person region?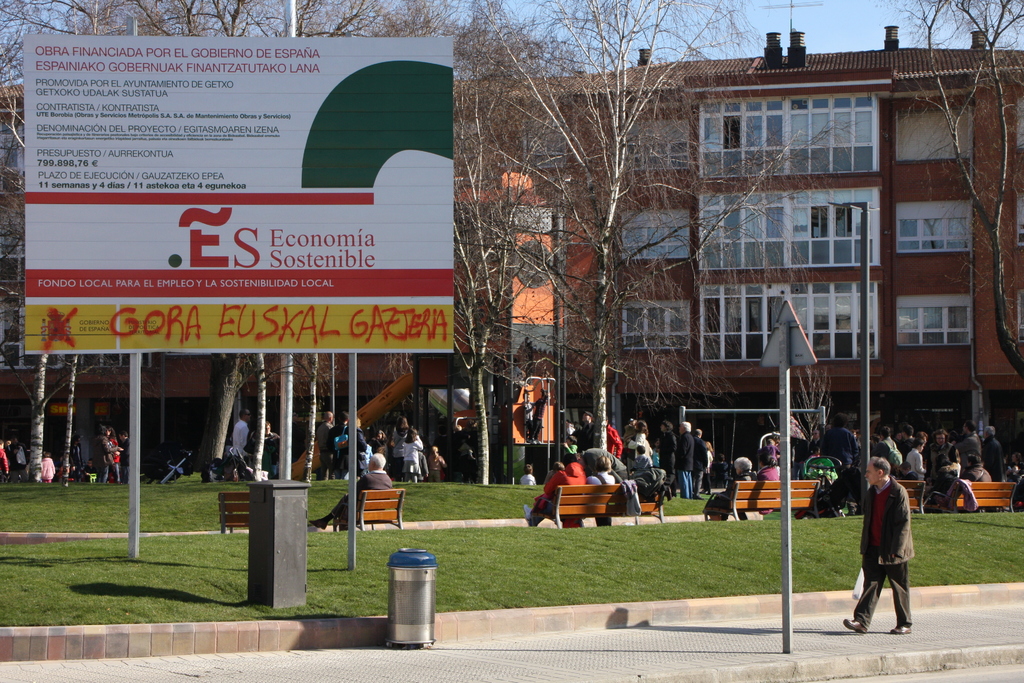
<box>670,419,698,513</box>
